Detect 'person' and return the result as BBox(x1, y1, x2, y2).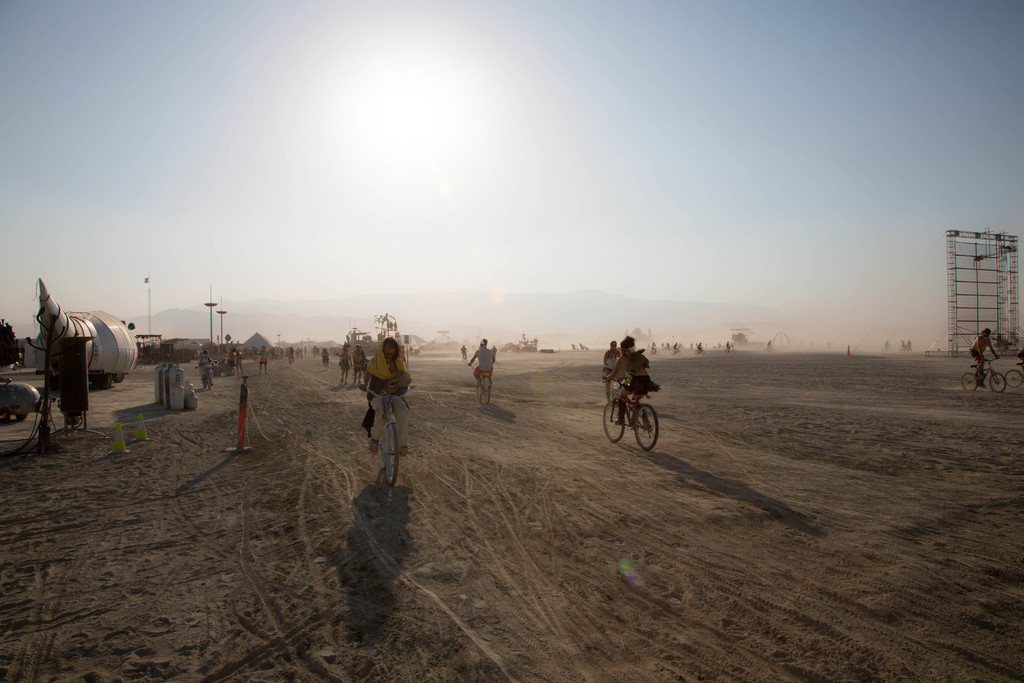
BBox(281, 345, 300, 361).
